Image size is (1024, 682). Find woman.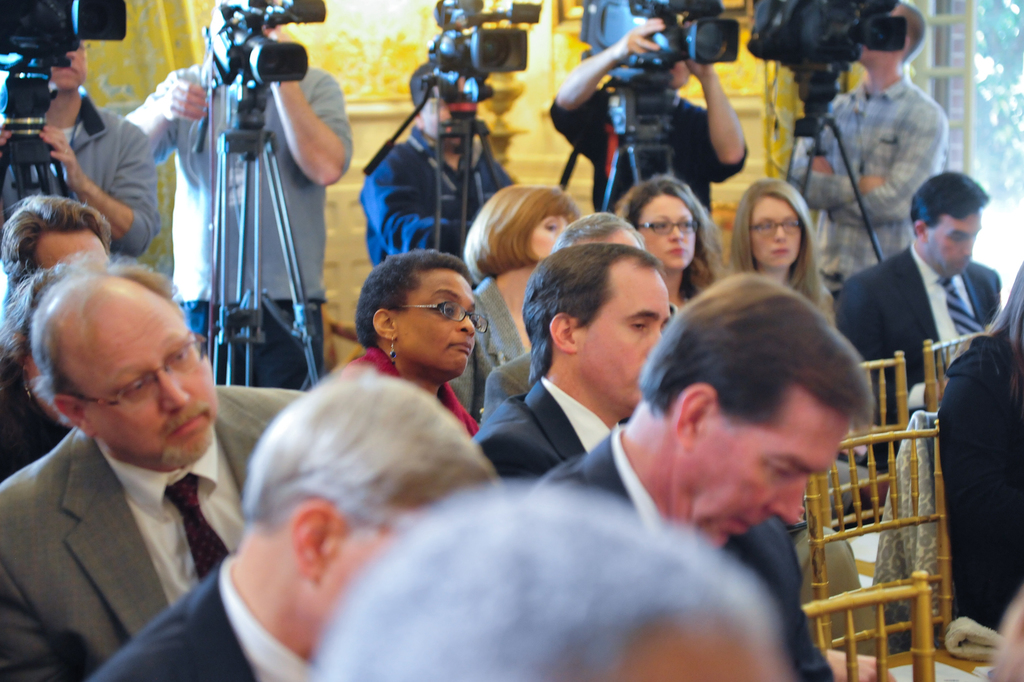
rect(931, 261, 1023, 631).
